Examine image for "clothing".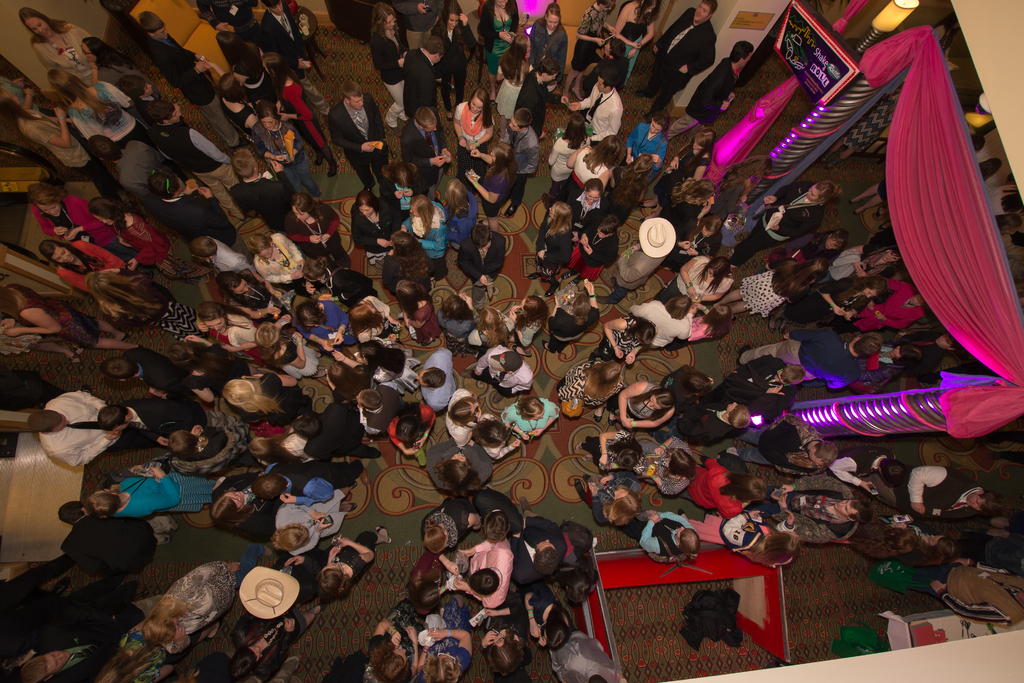
Examination result: pyautogui.locateOnScreen(424, 429, 484, 490).
